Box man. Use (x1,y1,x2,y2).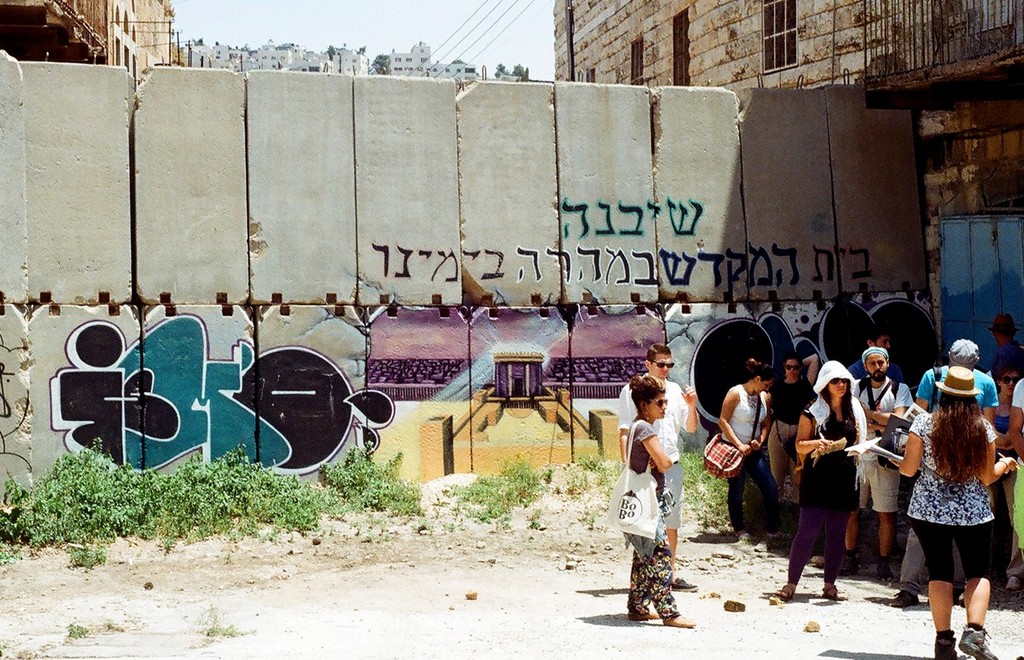
(888,339,999,608).
